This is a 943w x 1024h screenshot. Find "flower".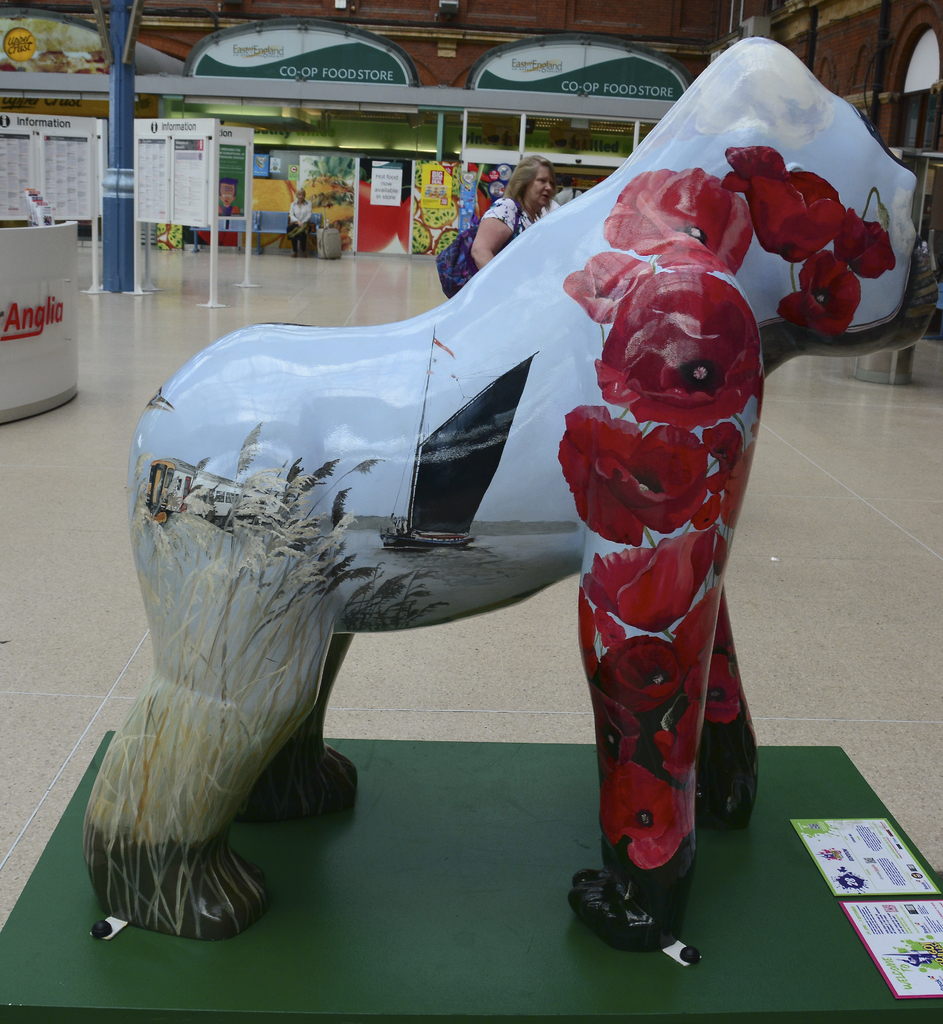
Bounding box: (729,147,844,264).
